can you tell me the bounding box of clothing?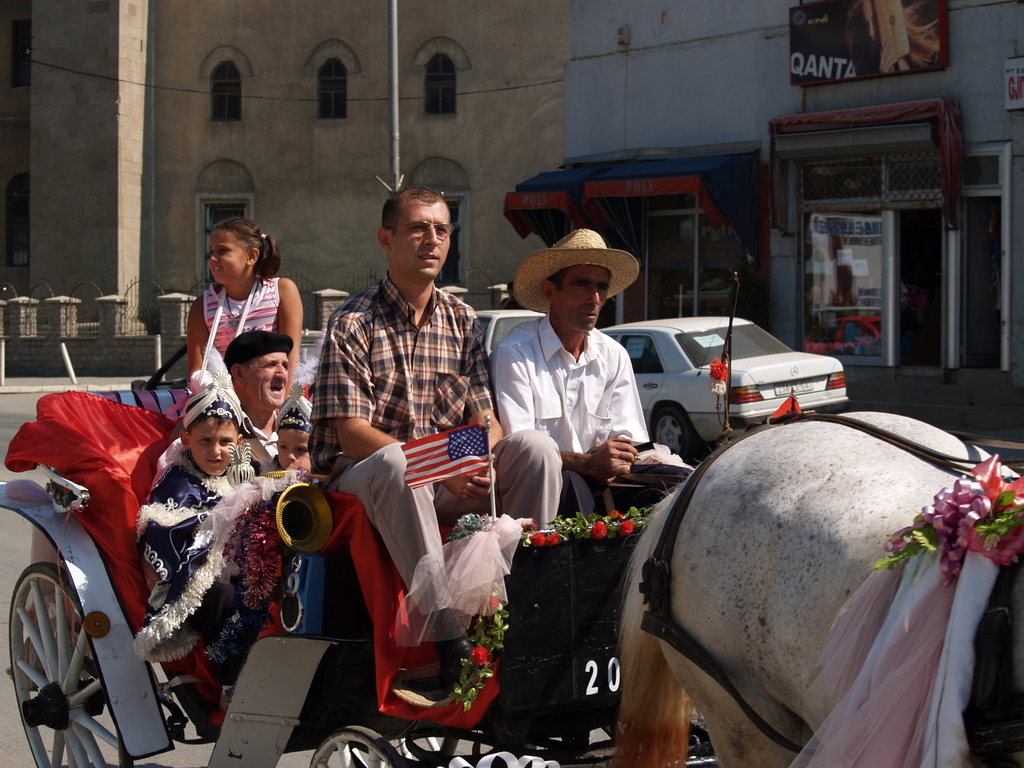
132 448 297 686.
